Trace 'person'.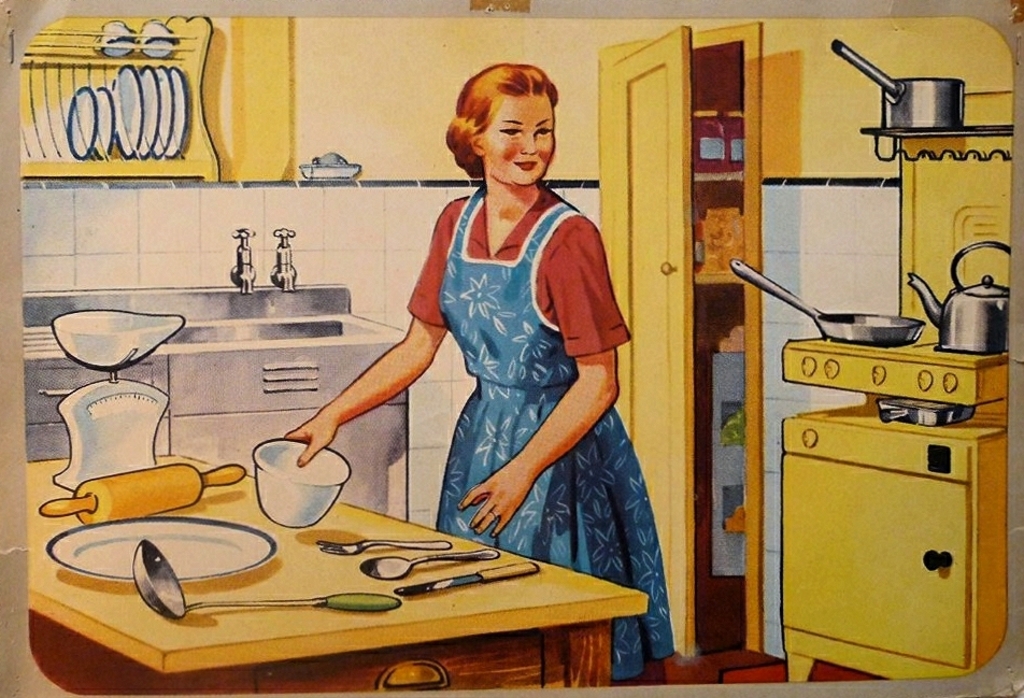
Traced to 284, 60, 674, 679.
